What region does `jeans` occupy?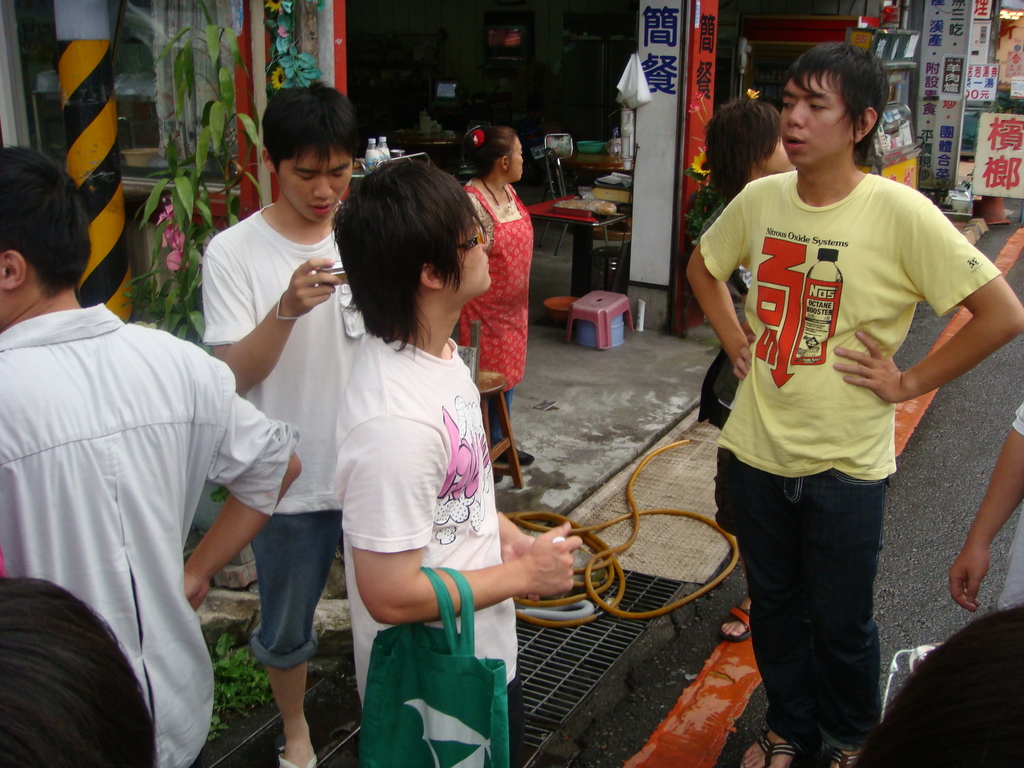
(left=712, top=461, right=890, bottom=746).
